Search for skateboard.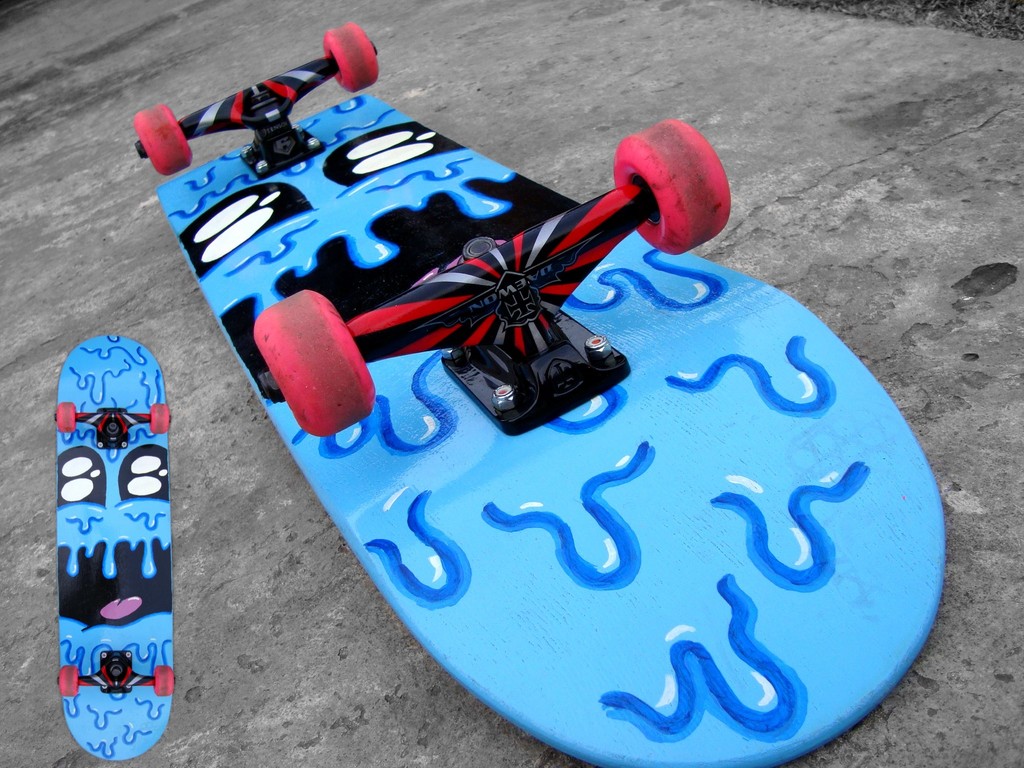
Found at locate(133, 15, 950, 767).
